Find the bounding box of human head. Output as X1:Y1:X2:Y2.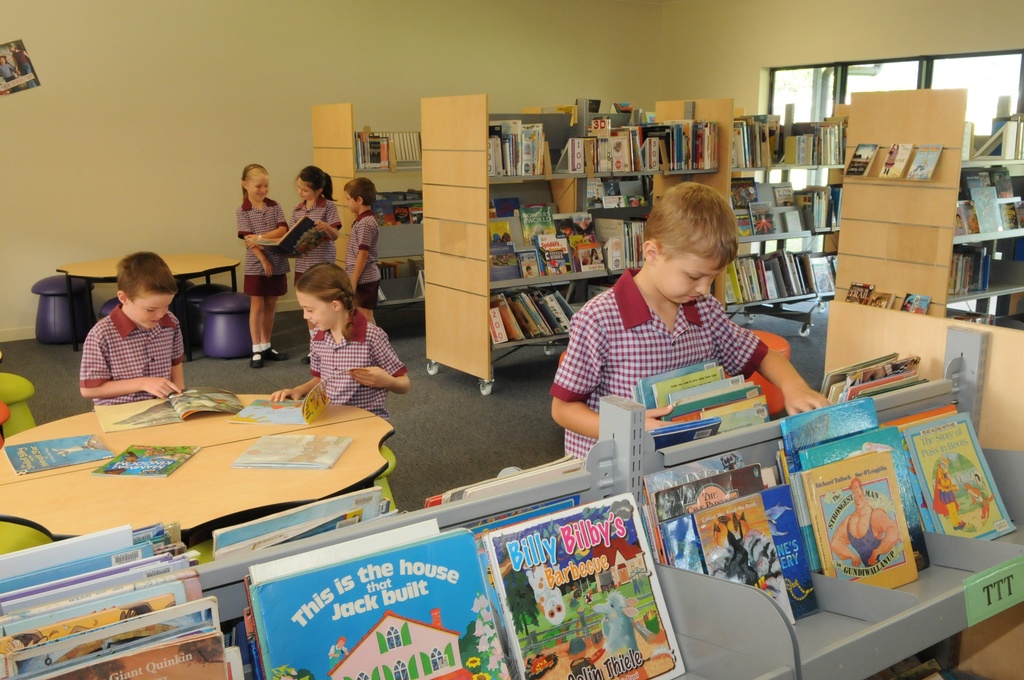
294:263:353:334.
